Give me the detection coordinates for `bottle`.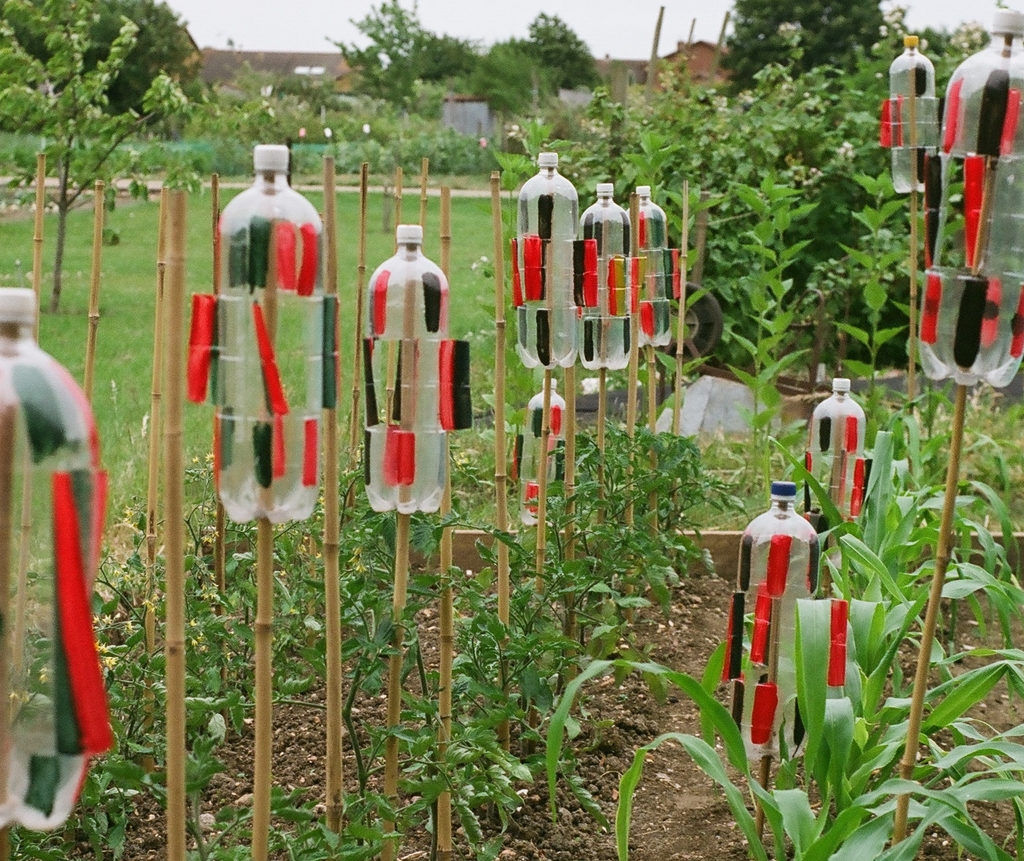
[576,177,660,373].
